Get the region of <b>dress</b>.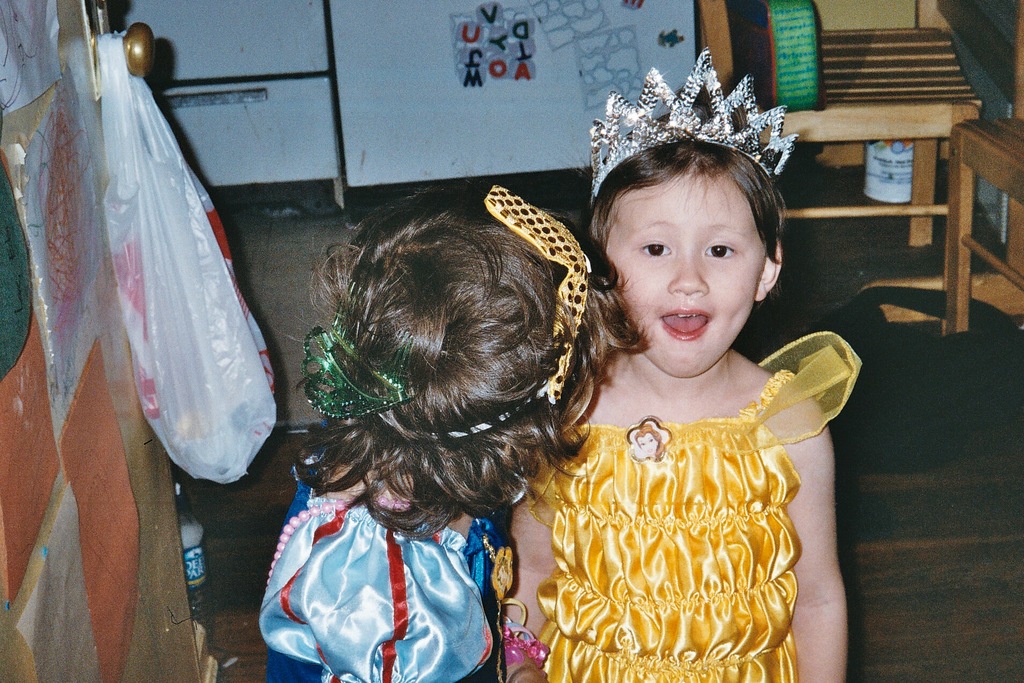
select_region(253, 445, 500, 682).
